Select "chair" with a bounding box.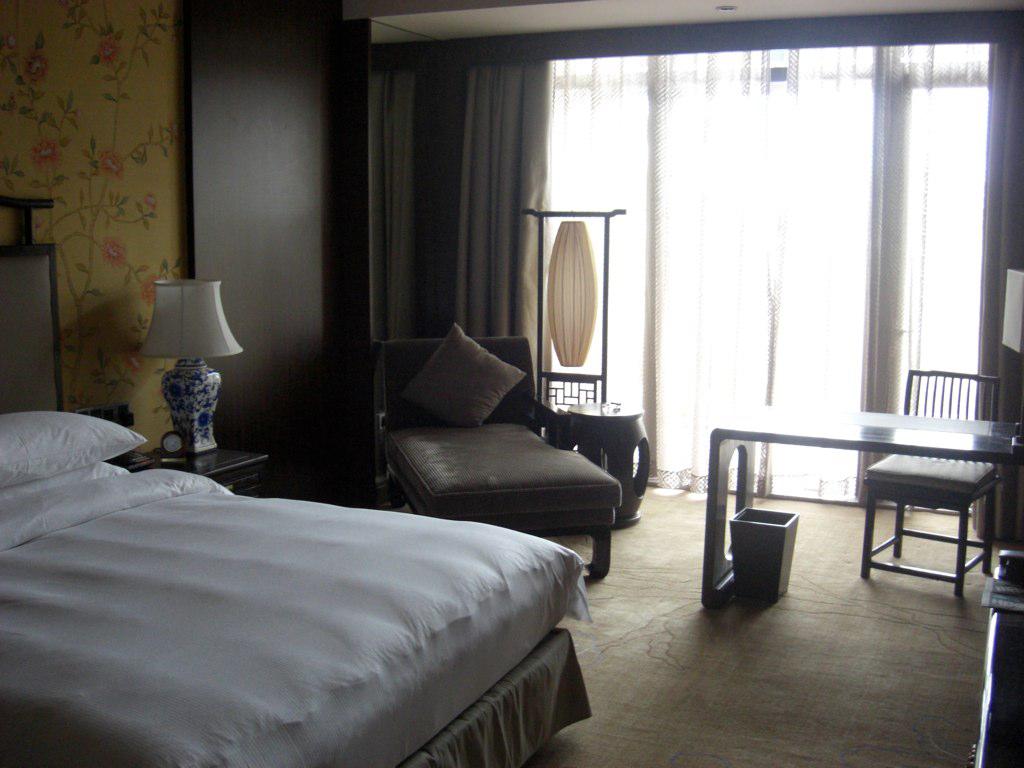
[left=855, top=367, right=1008, bottom=604].
